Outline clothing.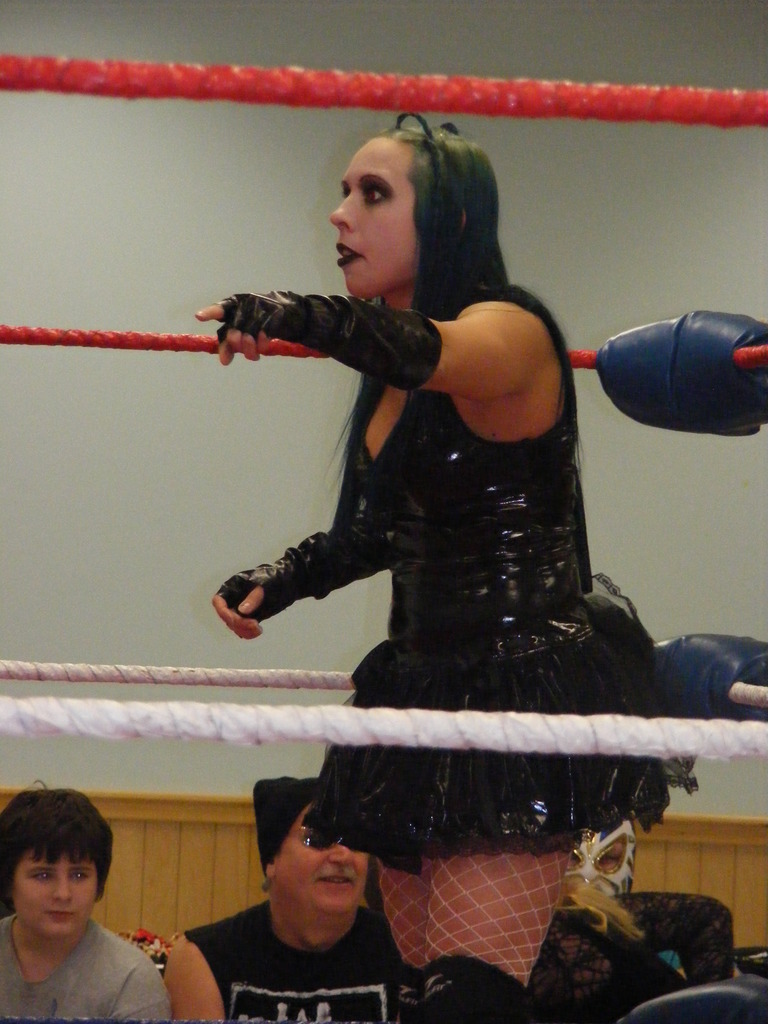
Outline: l=182, t=896, r=397, b=1022.
